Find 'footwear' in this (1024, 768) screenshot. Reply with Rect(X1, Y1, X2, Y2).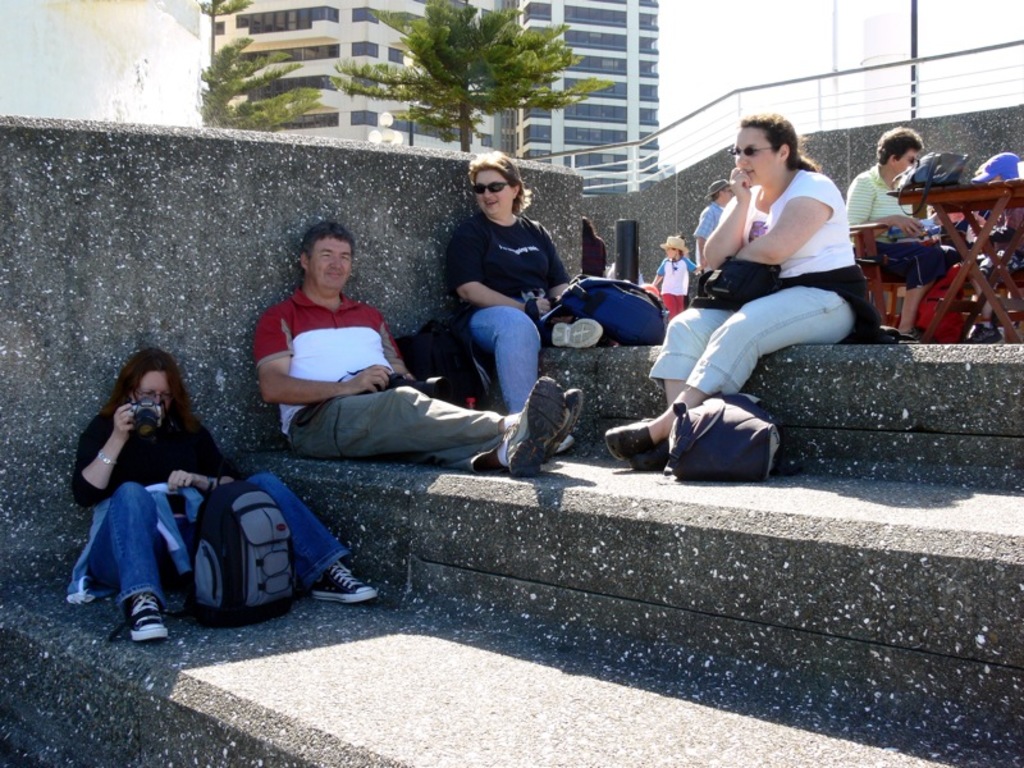
Rect(550, 314, 603, 348).
